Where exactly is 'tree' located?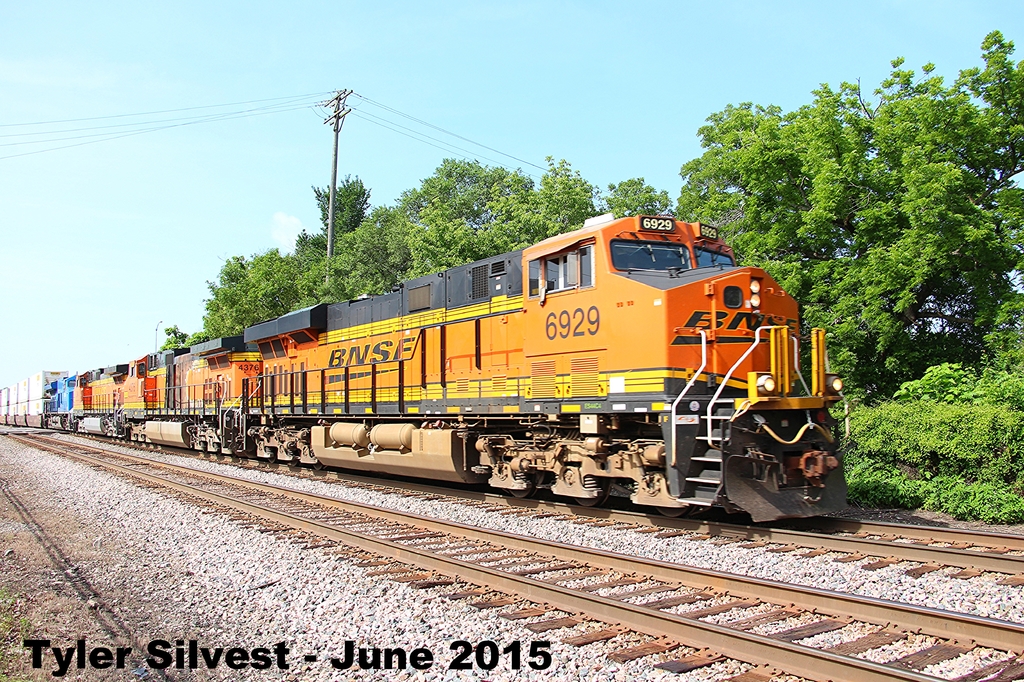
Its bounding box is x1=410, y1=157, x2=607, y2=278.
